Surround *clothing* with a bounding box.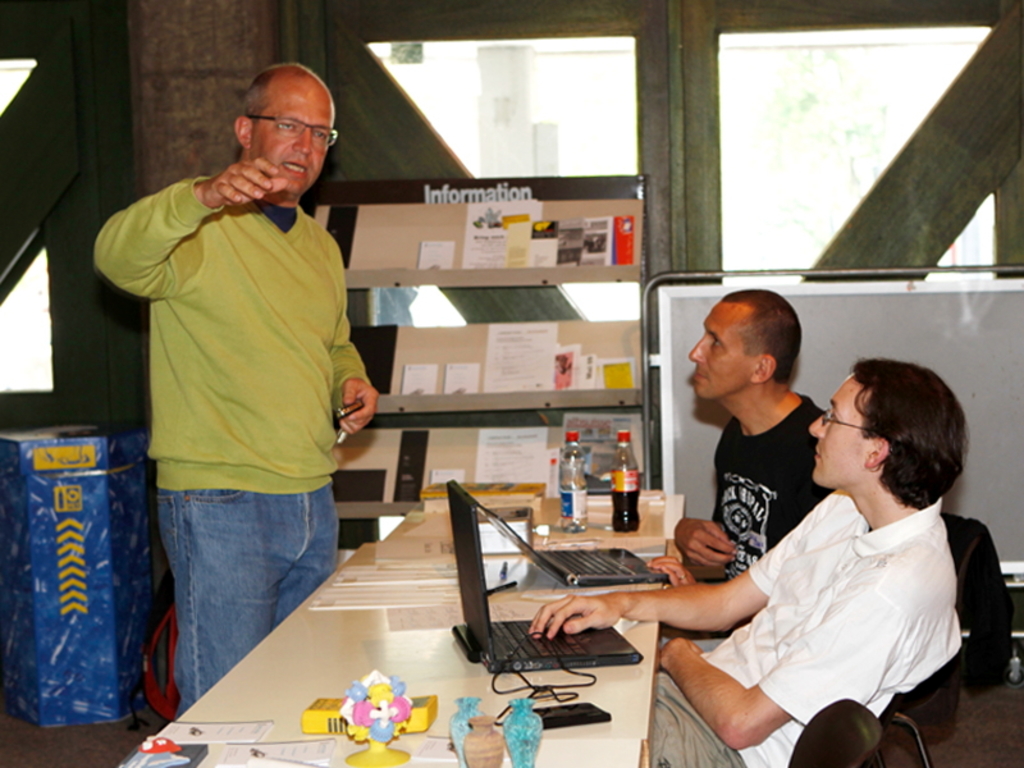
<region>93, 178, 392, 707</region>.
